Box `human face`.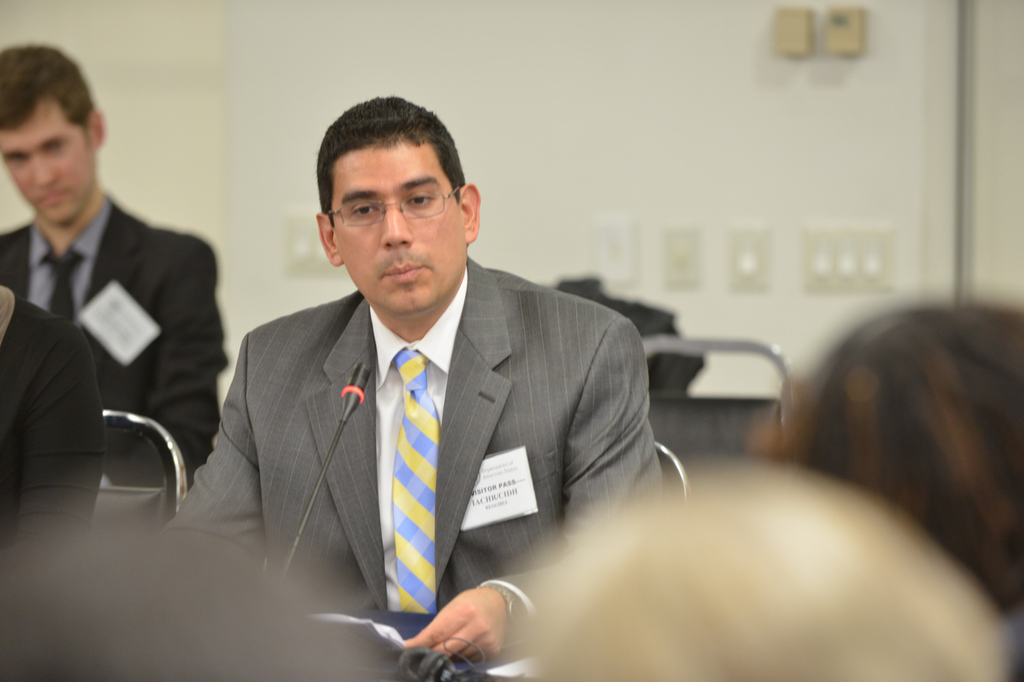
detection(332, 134, 469, 314).
